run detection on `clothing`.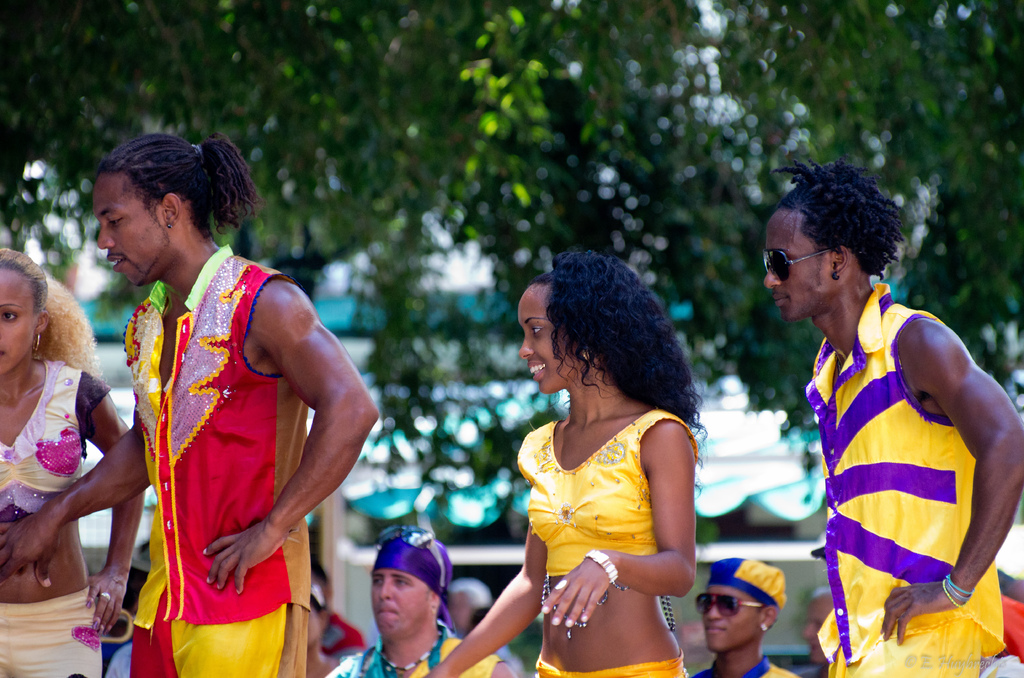
Result: BBox(304, 611, 362, 677).
